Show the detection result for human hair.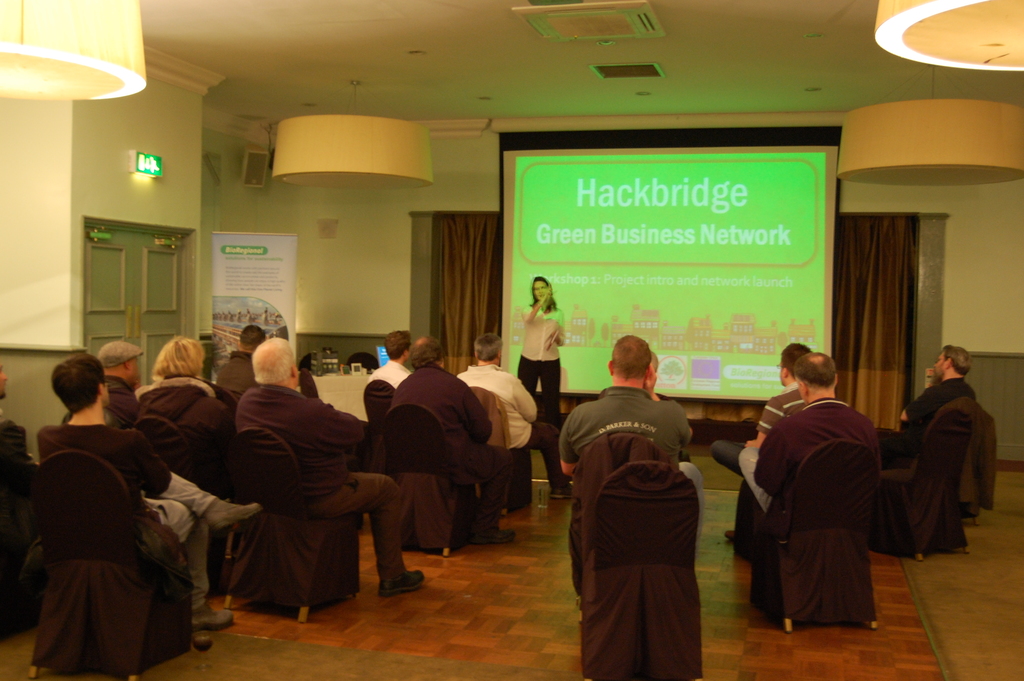
<region>252, 336, 296, 386</region>.
